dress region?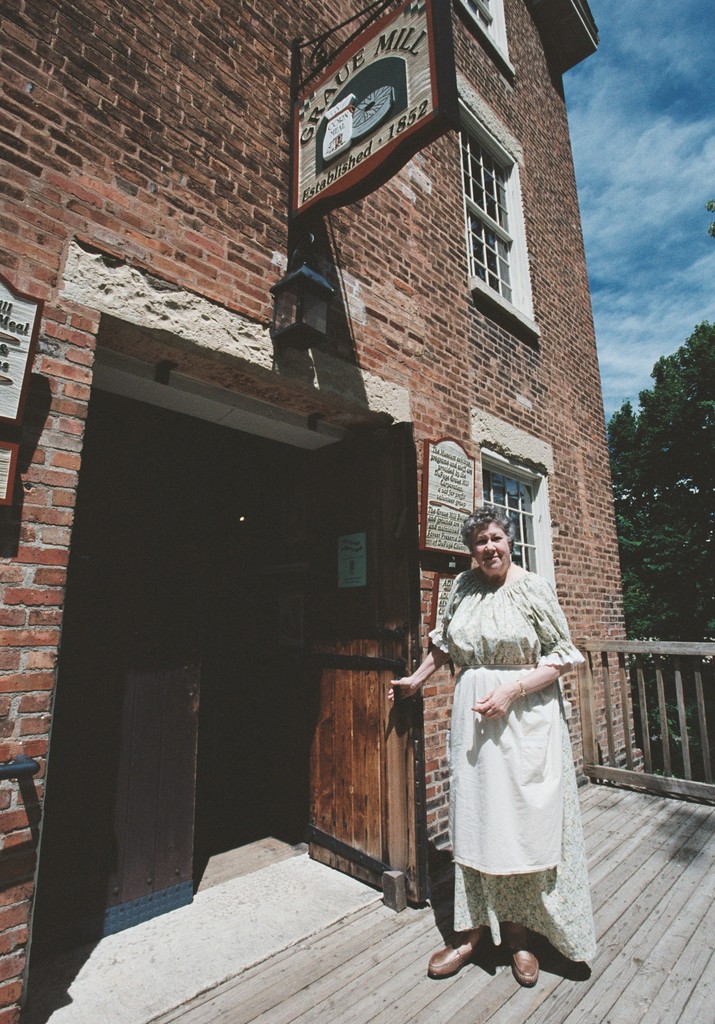
[x1=428, y1=567, x2=597, y2=966]
